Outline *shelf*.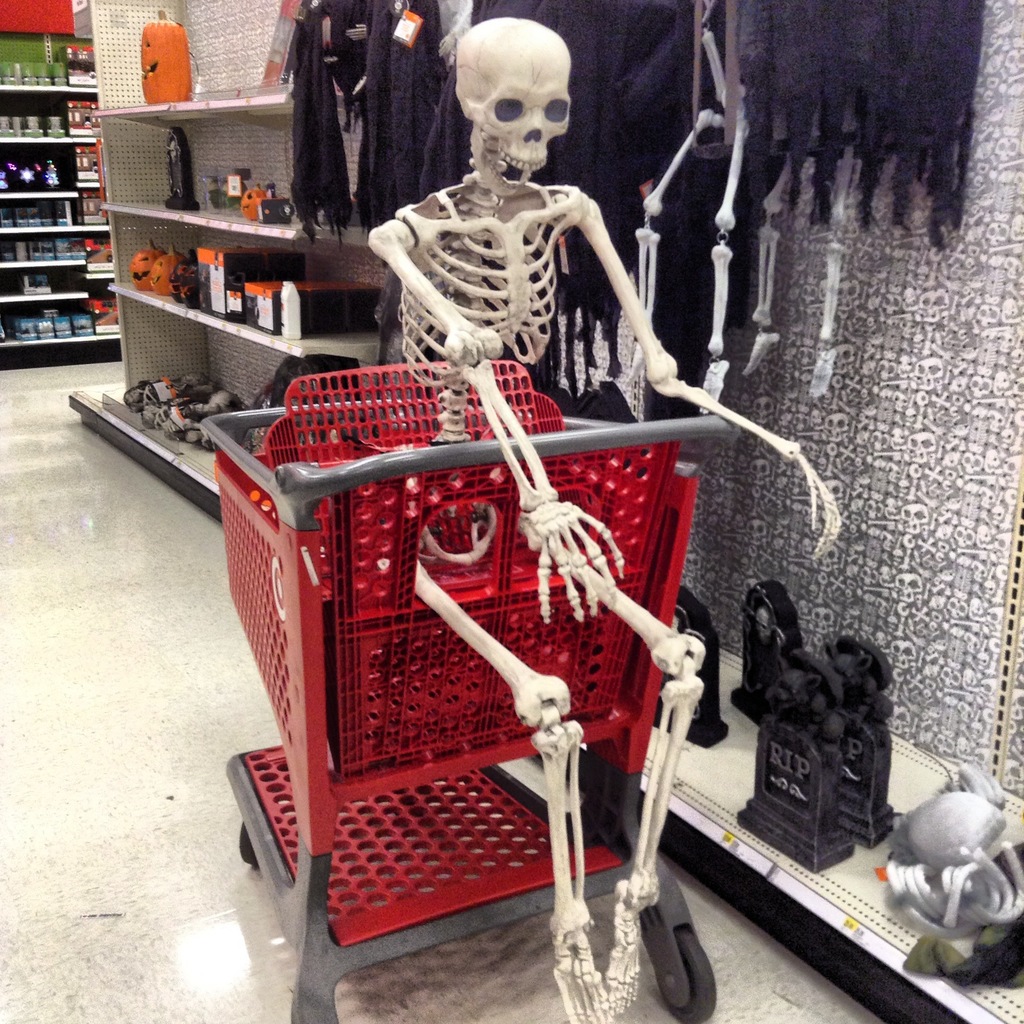
Outline: bbox=(110, 297, 387, 531).
